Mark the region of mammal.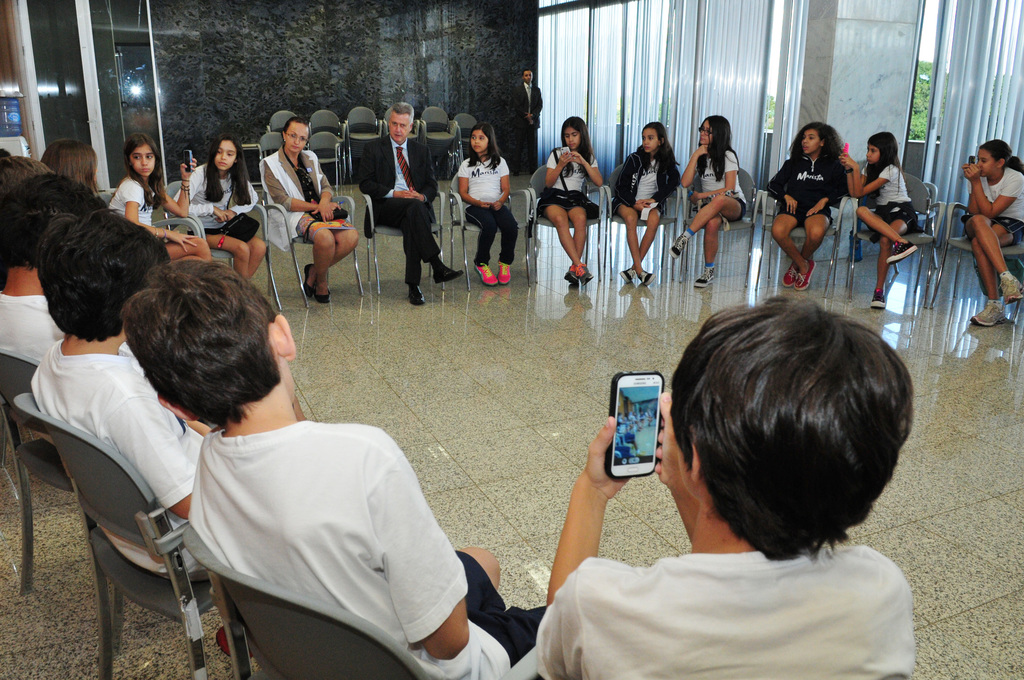
Region: detection(36, 139, 116, 205).
